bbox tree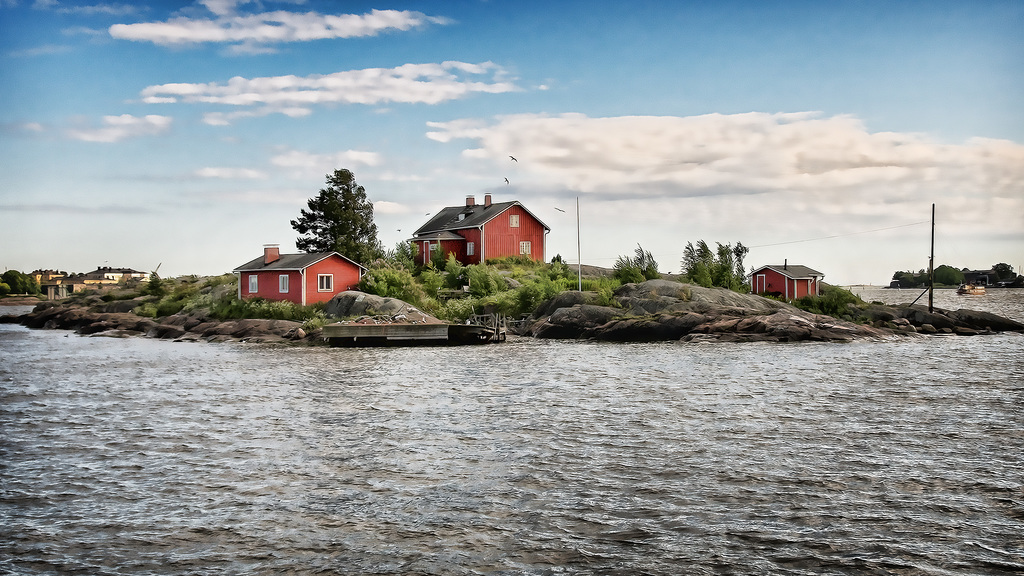
left=284, top=158, right=379, bottom=258
